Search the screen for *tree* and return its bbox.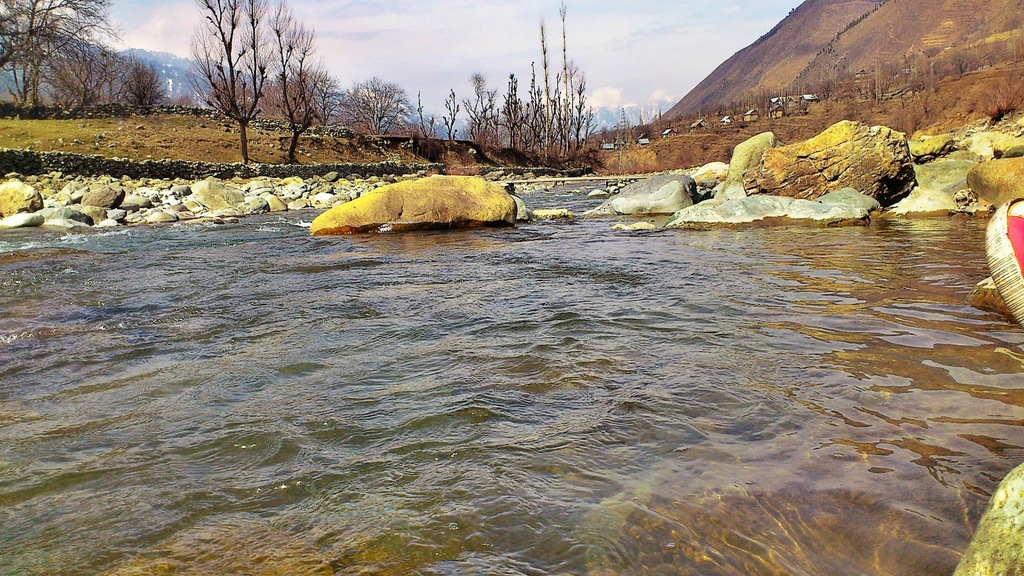
Found: <box>183,0,283,168</box>.
